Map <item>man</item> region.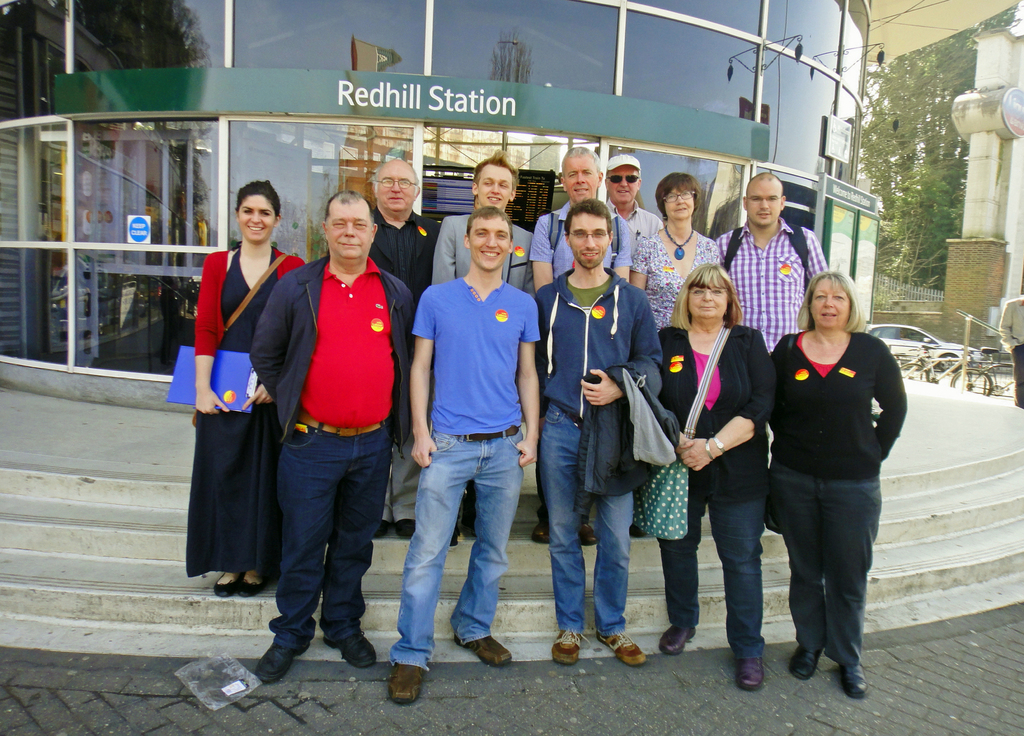
Mapped to (387,203,539,698).
